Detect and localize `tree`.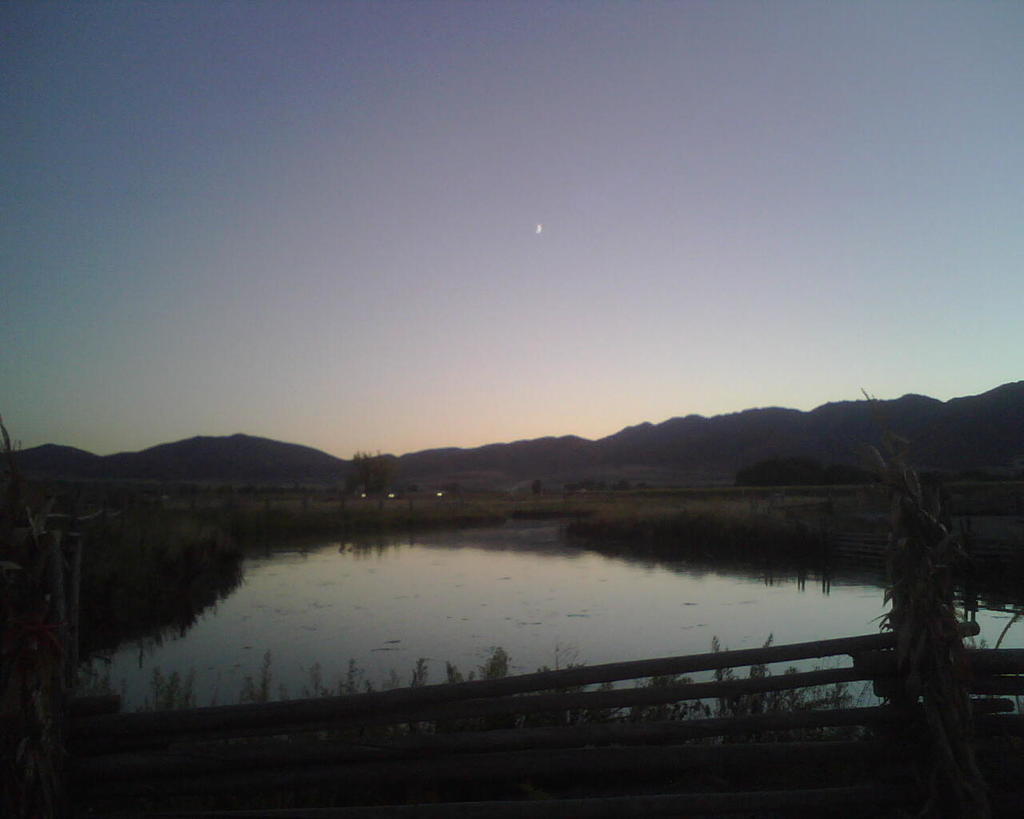
Localized at 342, 444, 398, 497.
